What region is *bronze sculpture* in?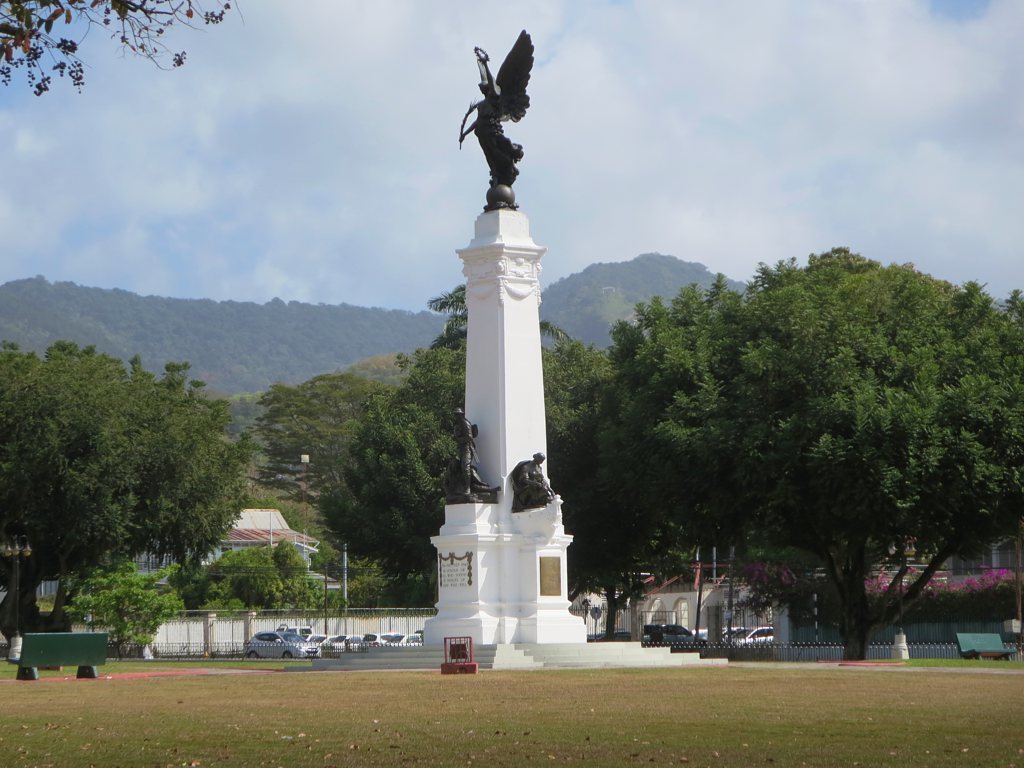
[502,440,556,527].
